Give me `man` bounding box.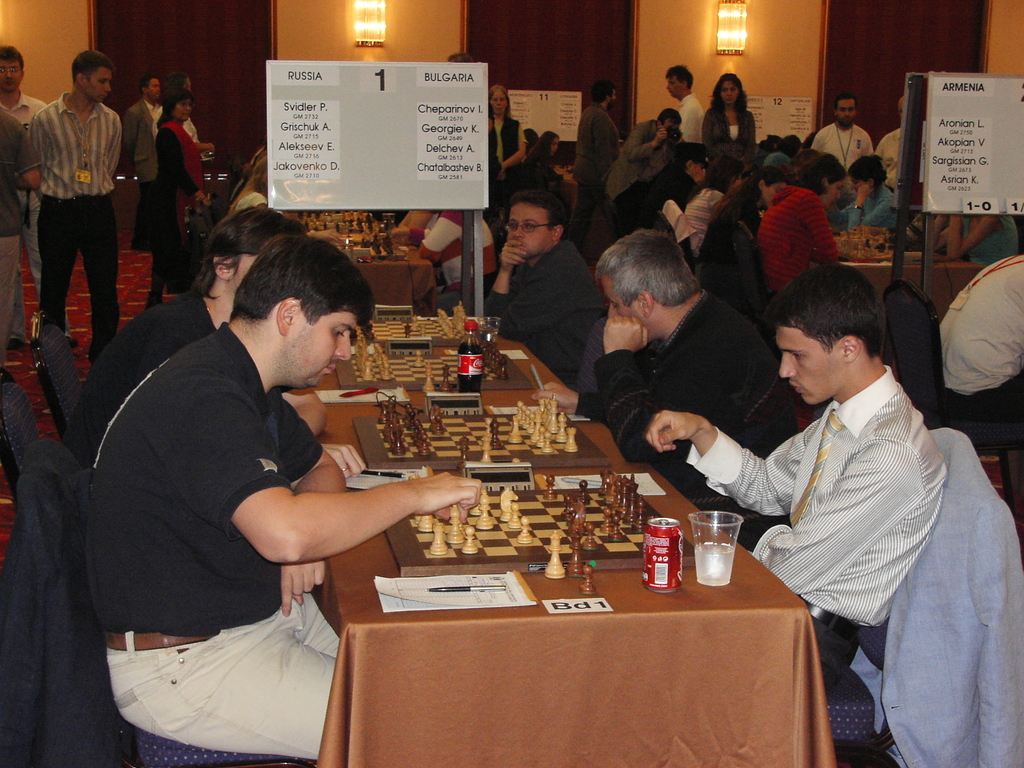
(left=0, top=45, right=75, bottom=346).
